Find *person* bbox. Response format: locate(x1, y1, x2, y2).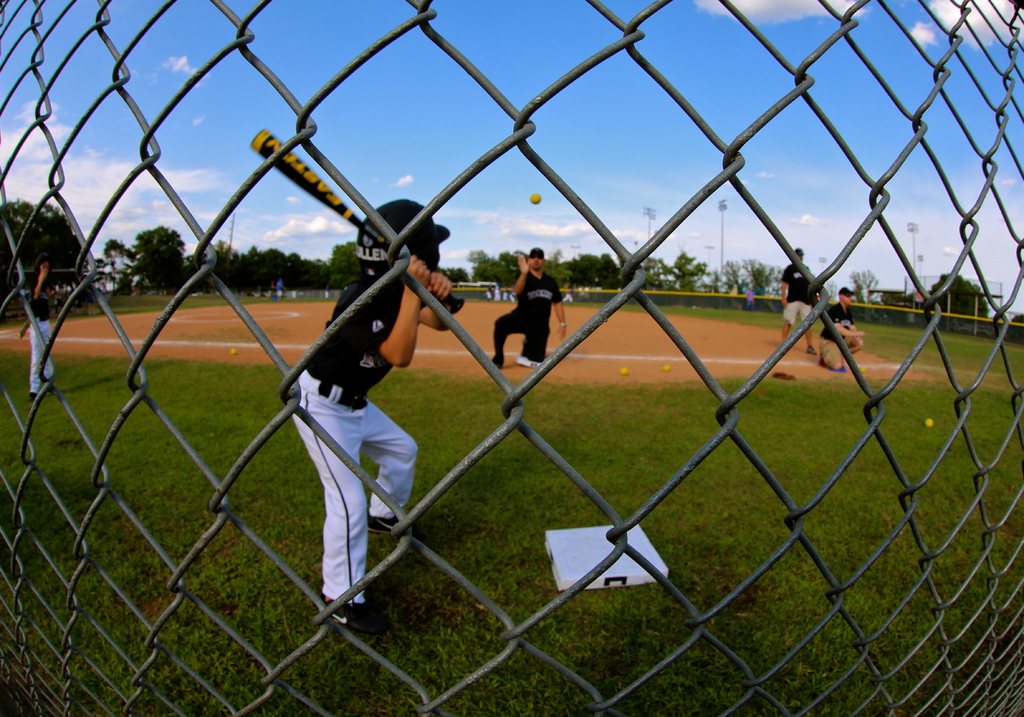
locate(17, 259, 61, 401).
